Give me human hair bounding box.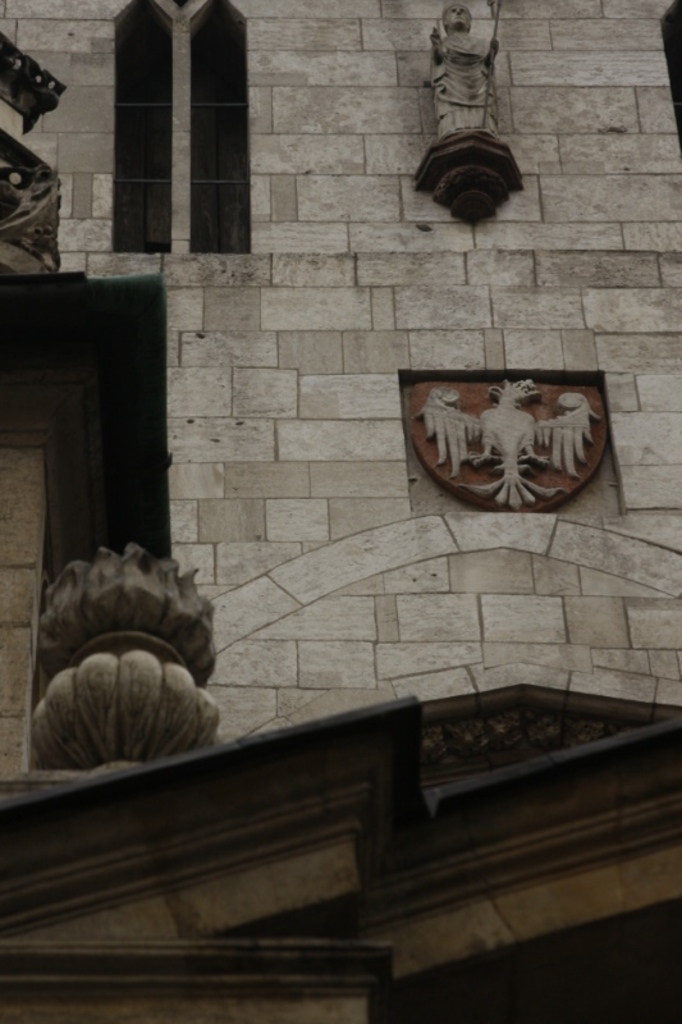
detection(440, 1, 473, 20).
